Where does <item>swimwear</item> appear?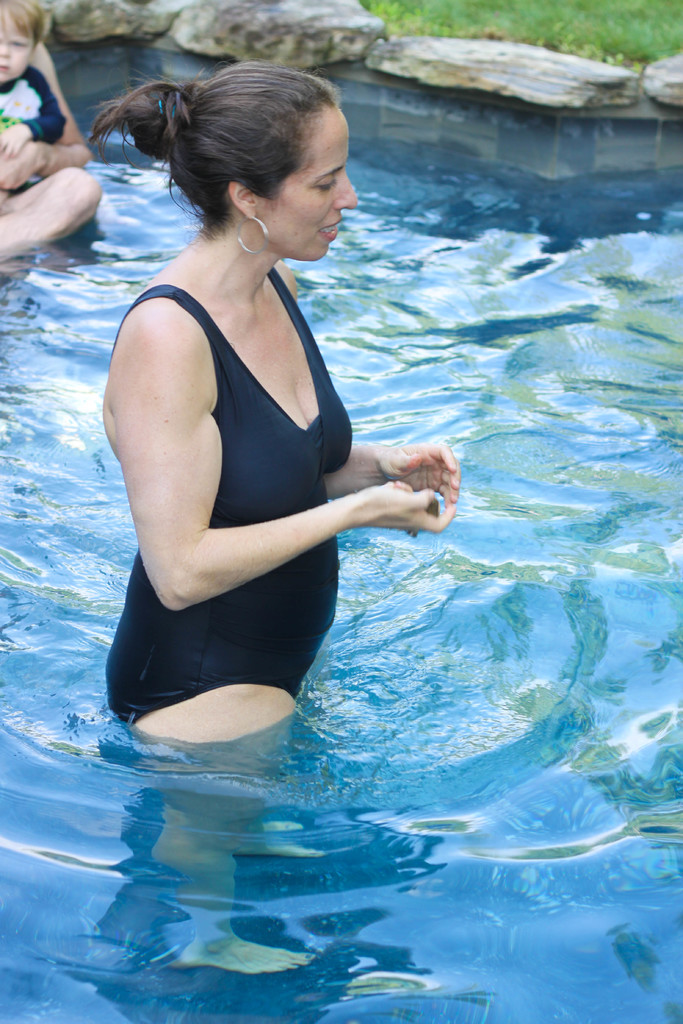
Appears at [left=102, top=258, right=359, bottom=722].
